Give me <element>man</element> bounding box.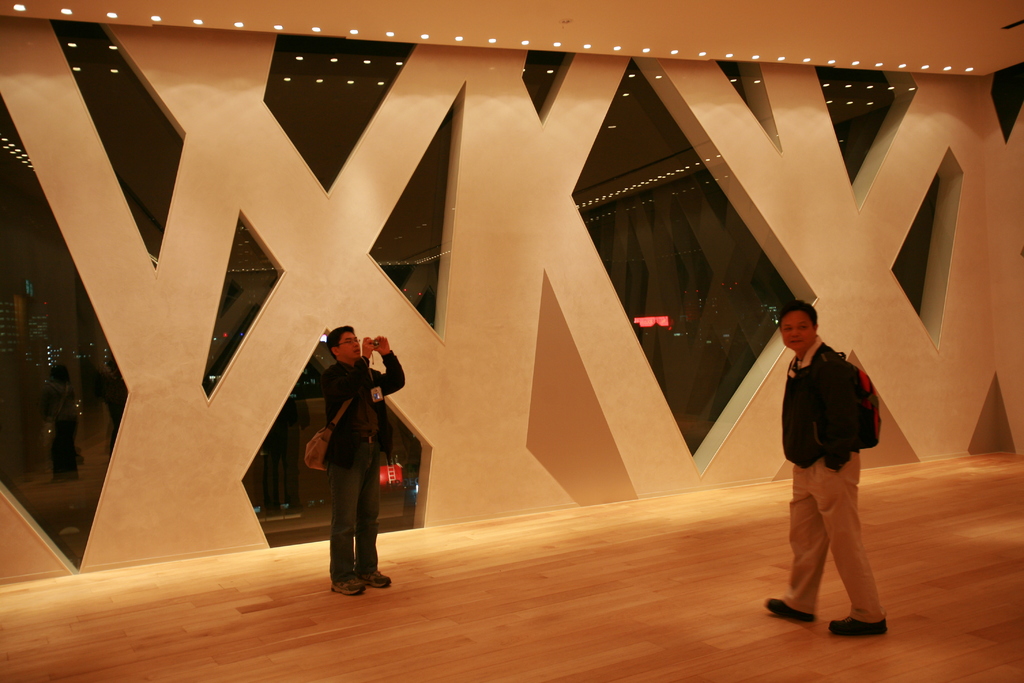
select_region(319, 325, 404, 601).
